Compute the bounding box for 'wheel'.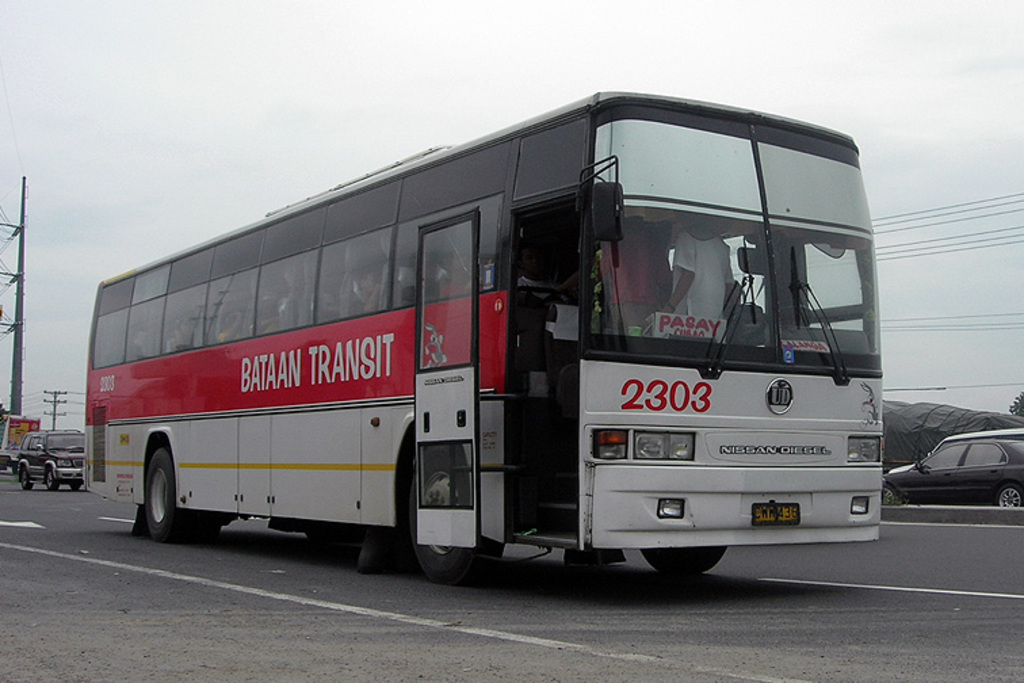
{"x1": 19, "y1": 465, "x2": 37, "y2": 492}.
